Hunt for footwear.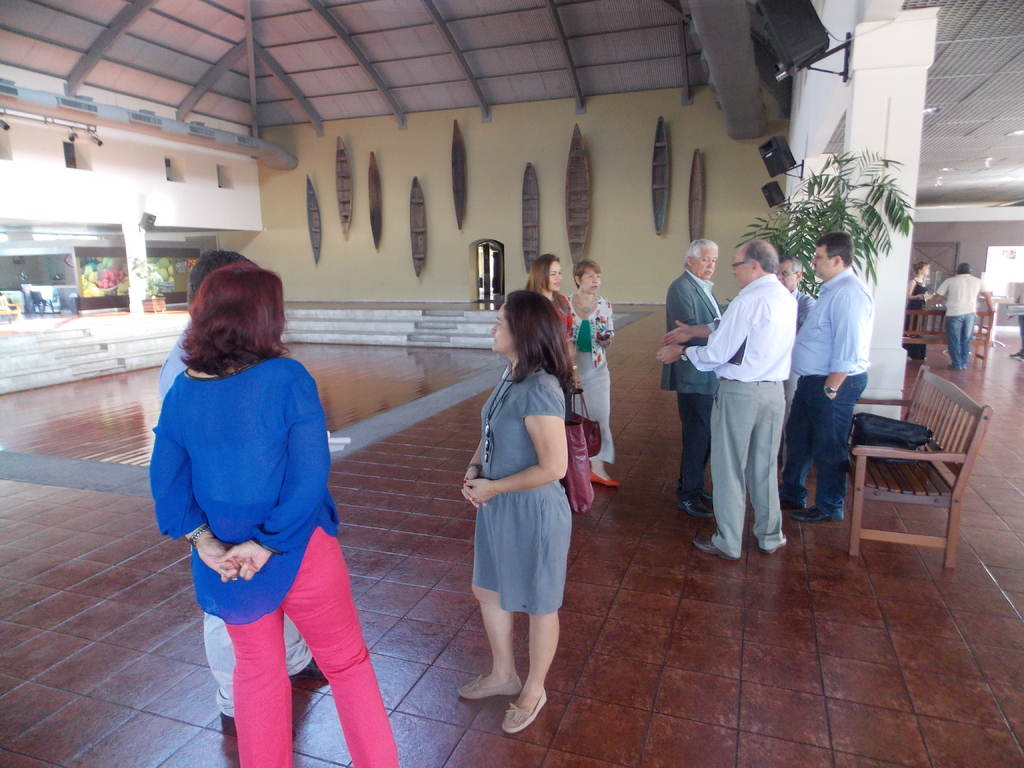
Hunted down at Rect(674, 497, 714, 521).
